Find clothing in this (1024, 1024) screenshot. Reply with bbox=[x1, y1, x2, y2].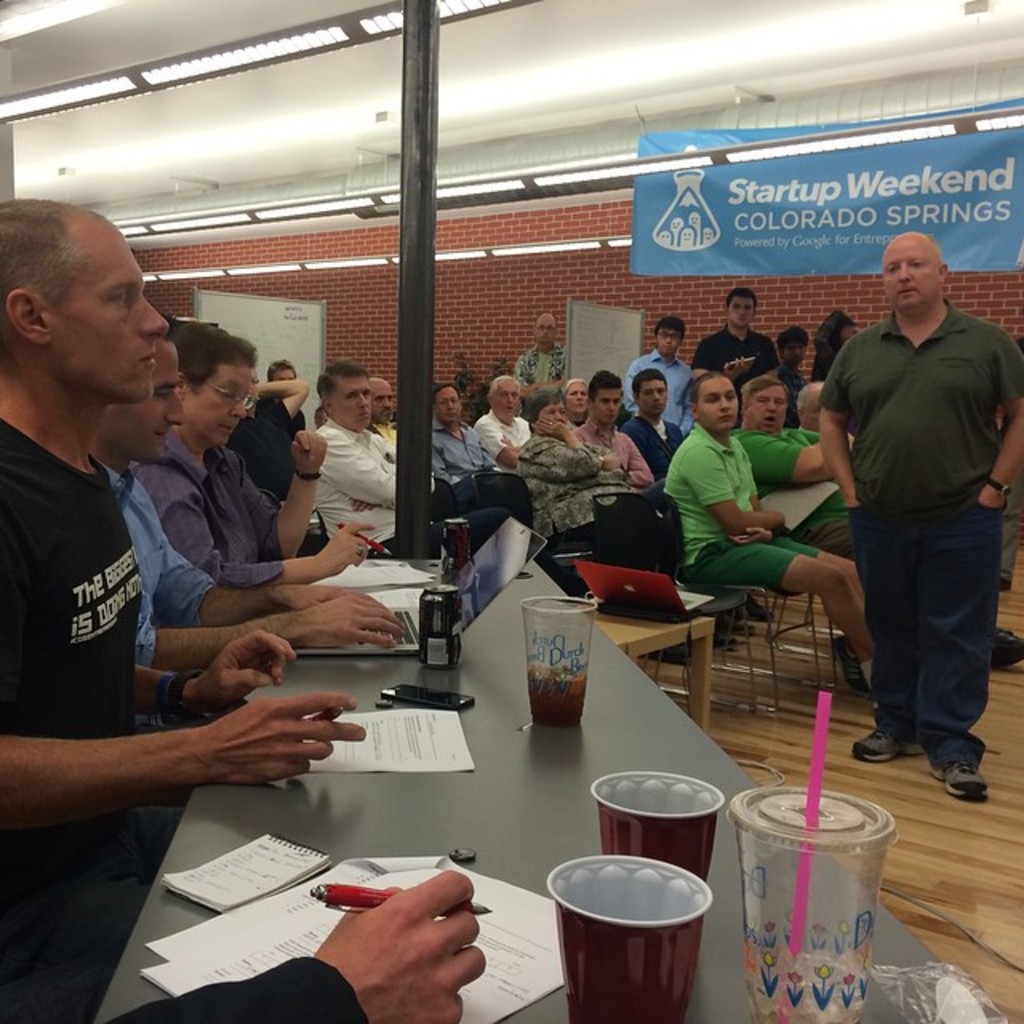
bbox=[632, 411, 674, 475].
